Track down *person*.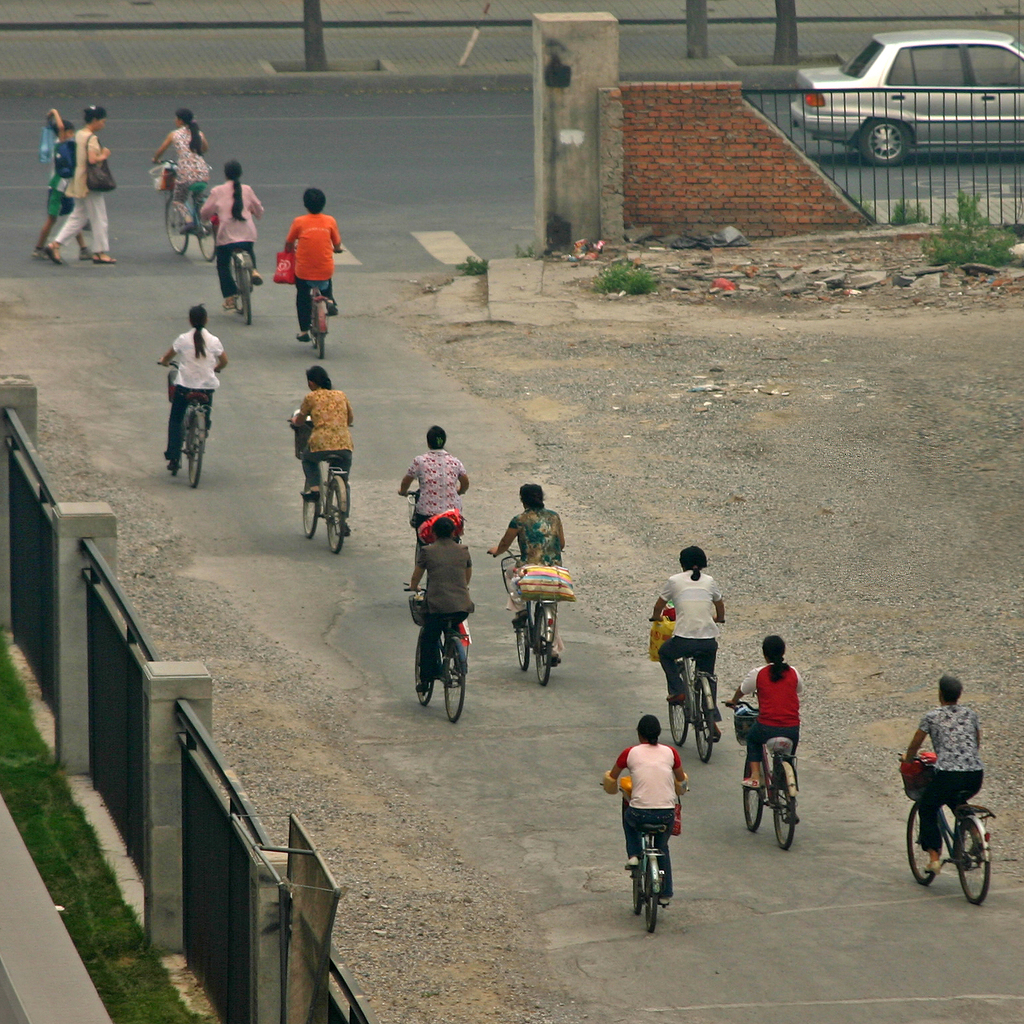
Tracked to 38 115 85 251.
